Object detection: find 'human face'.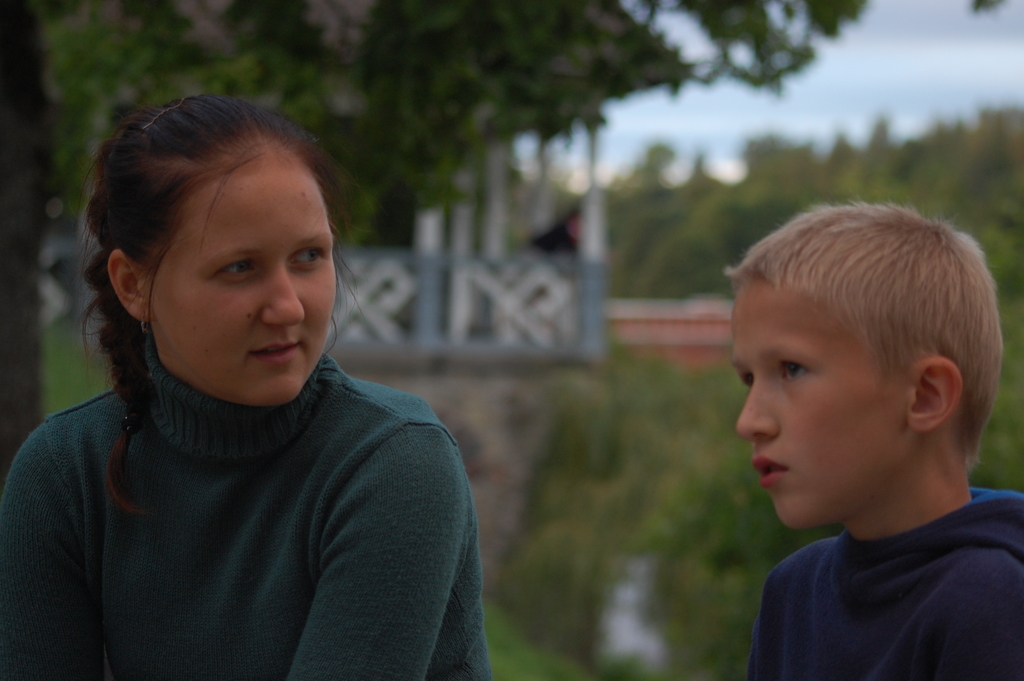
[731, 276, 902, 527].
